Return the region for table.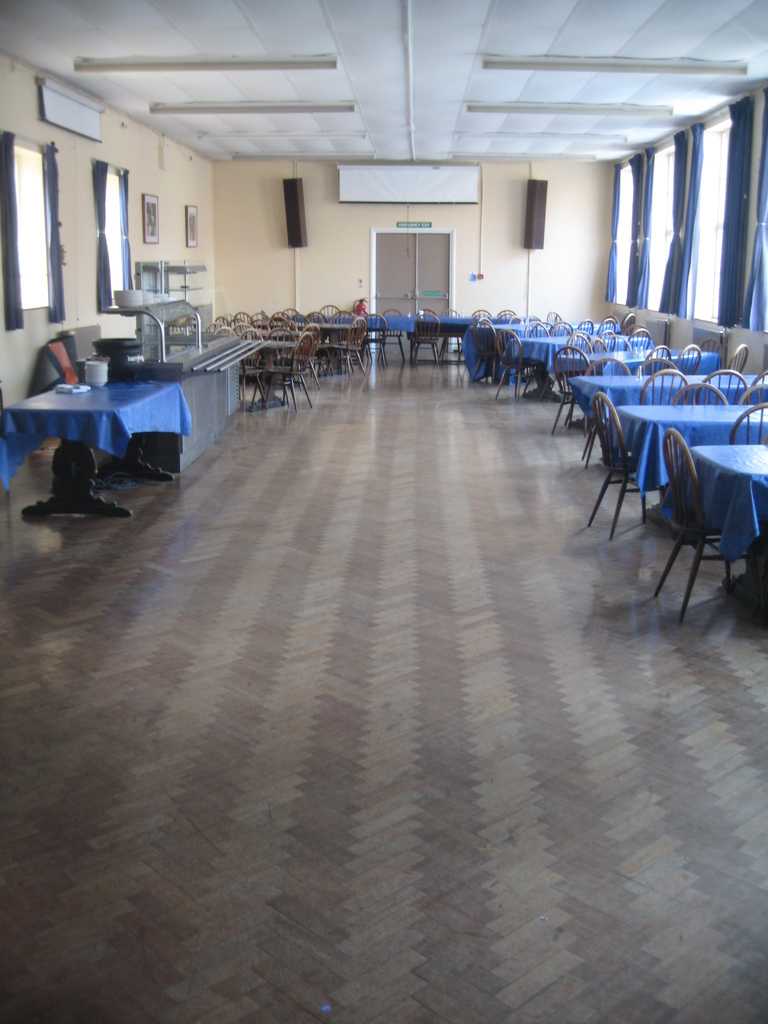
locate(10, 338, 196, 495).
